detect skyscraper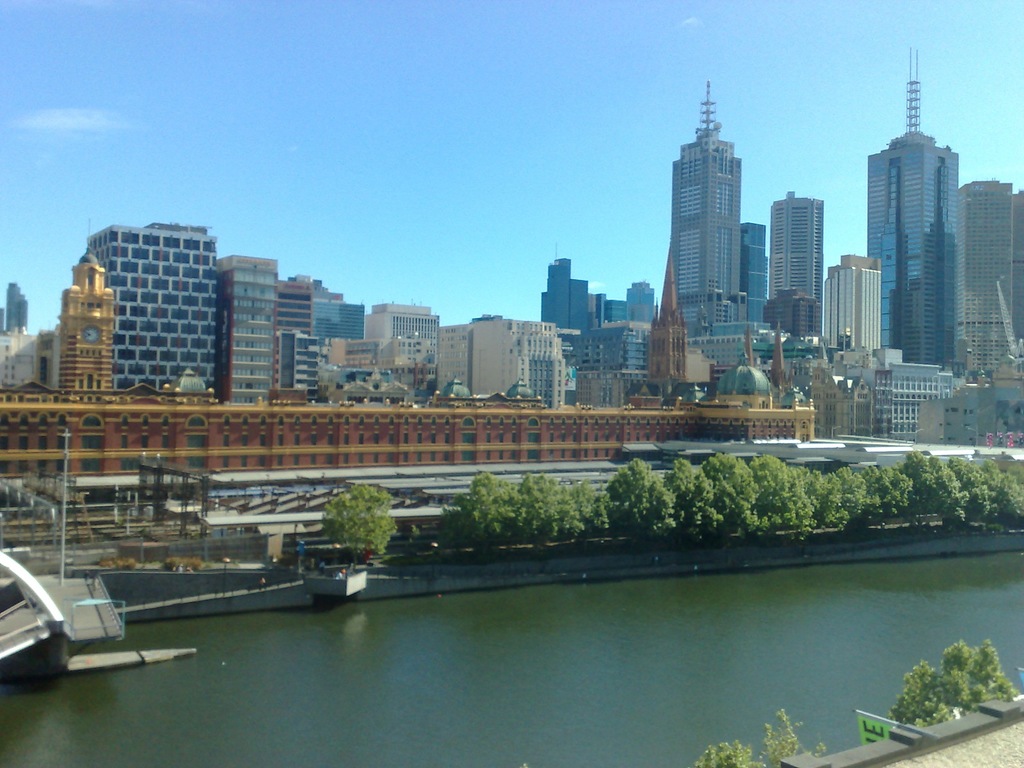
{"left": 740, "top": 219, "right": 770, "bottom": 328}
